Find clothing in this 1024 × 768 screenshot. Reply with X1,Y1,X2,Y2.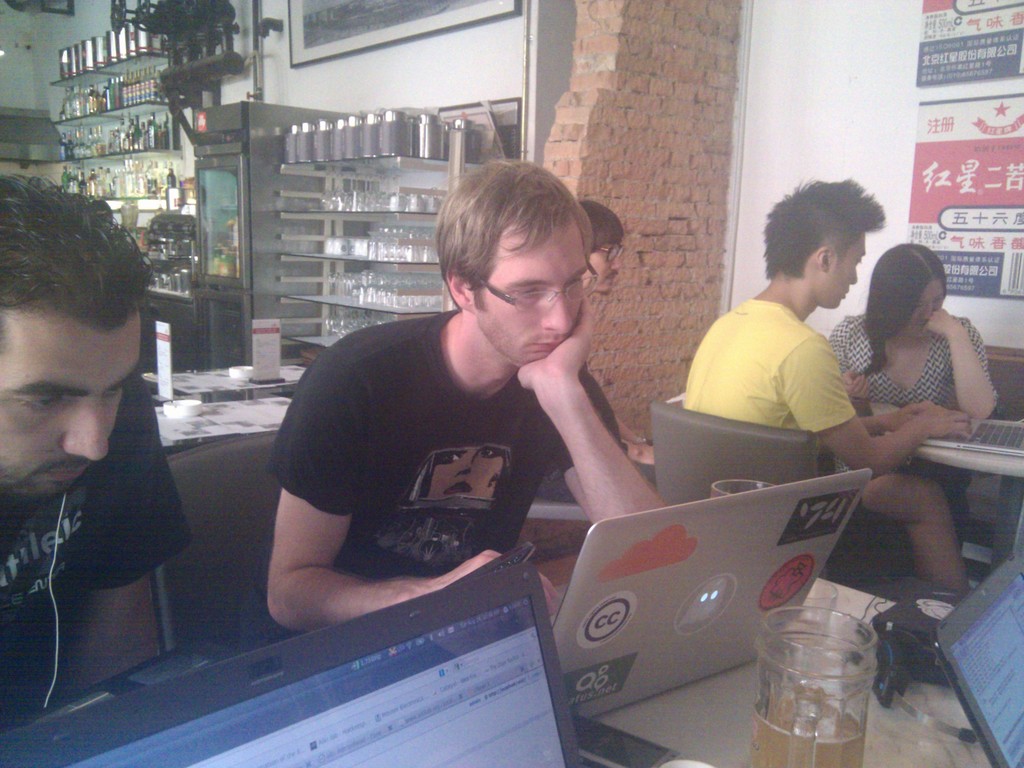
256,262,643,646.
